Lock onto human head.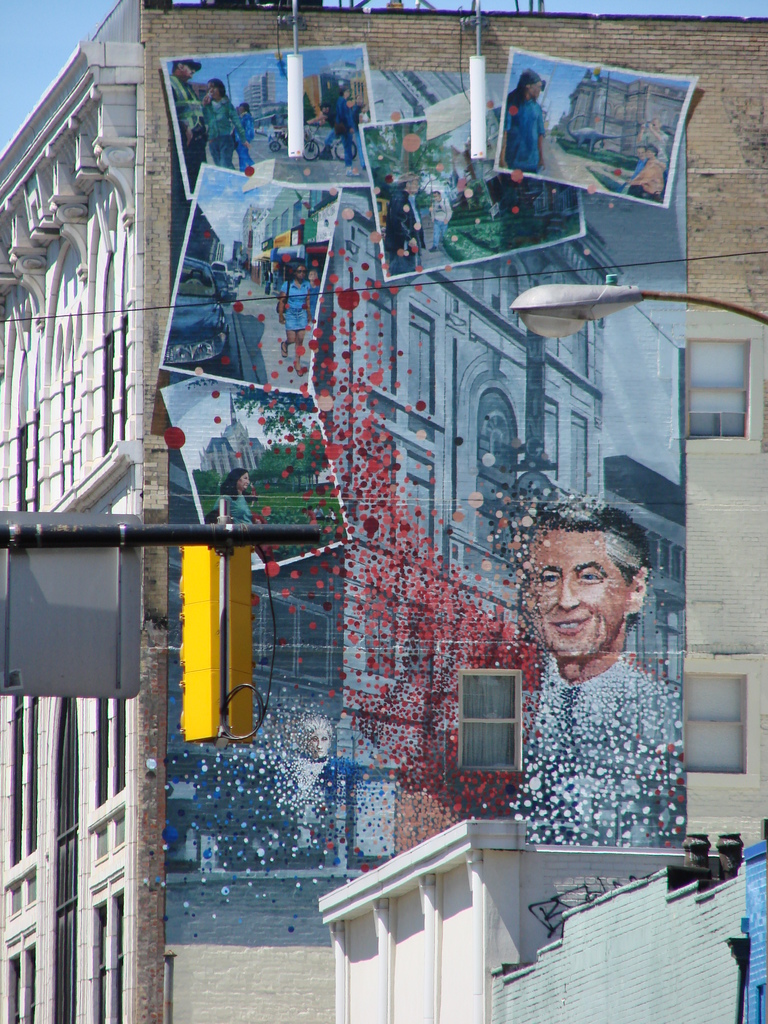
Locked: (239, 100, 249, 111).
